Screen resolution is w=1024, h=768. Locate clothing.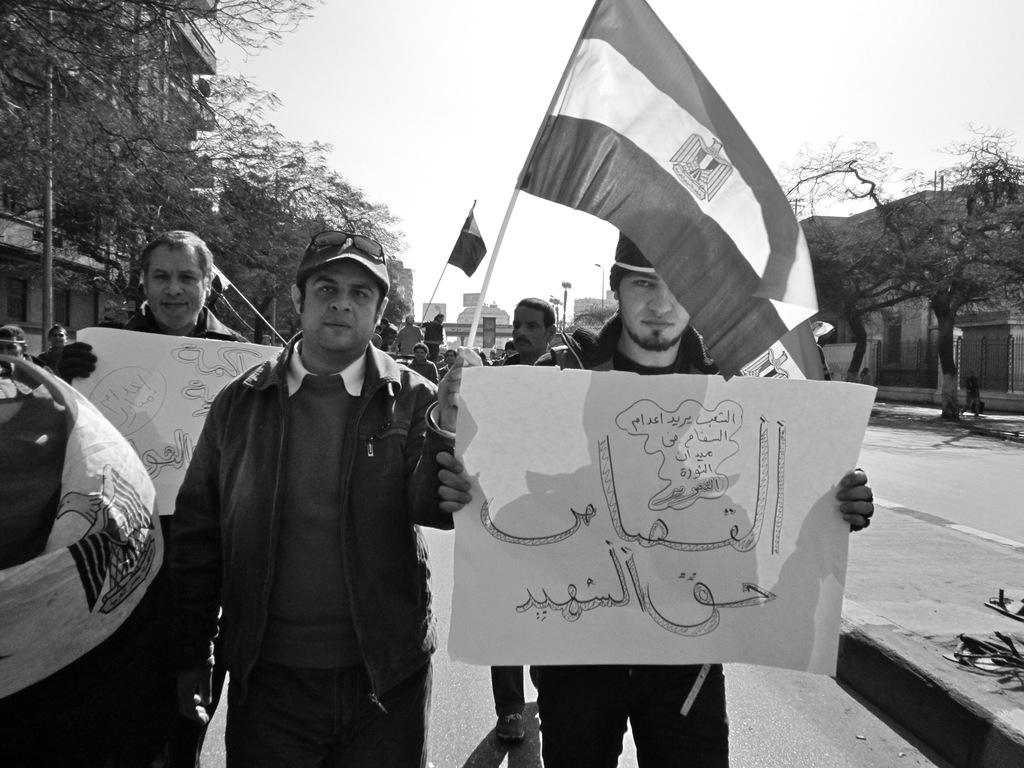
region(41, 351, 56, 372).
